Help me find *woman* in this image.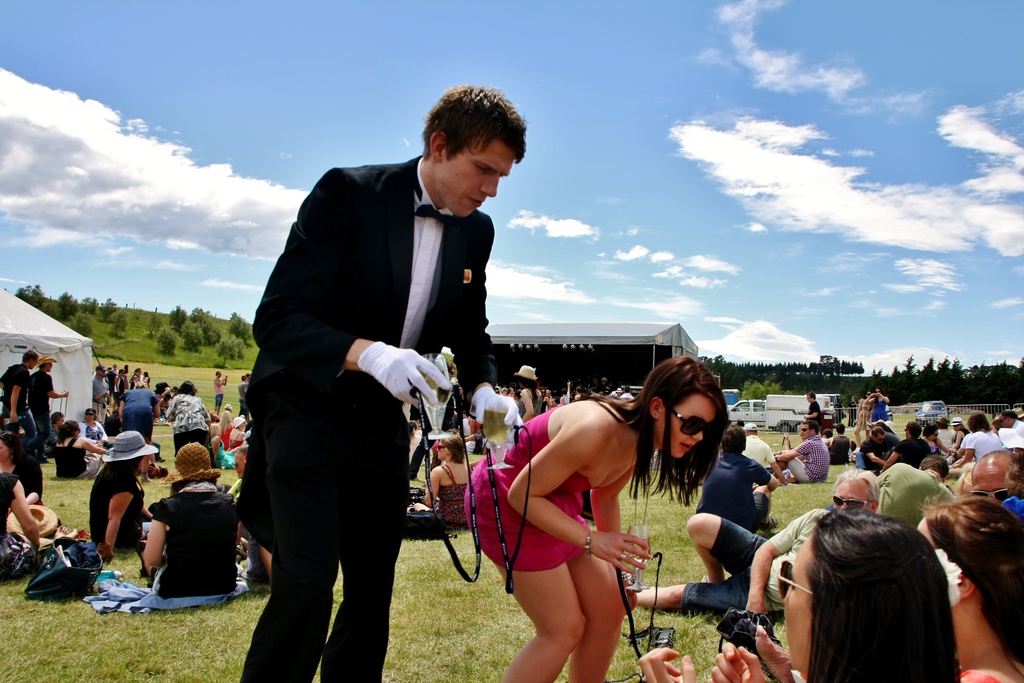
Found it: select_region(163, 378, 210, 441).
